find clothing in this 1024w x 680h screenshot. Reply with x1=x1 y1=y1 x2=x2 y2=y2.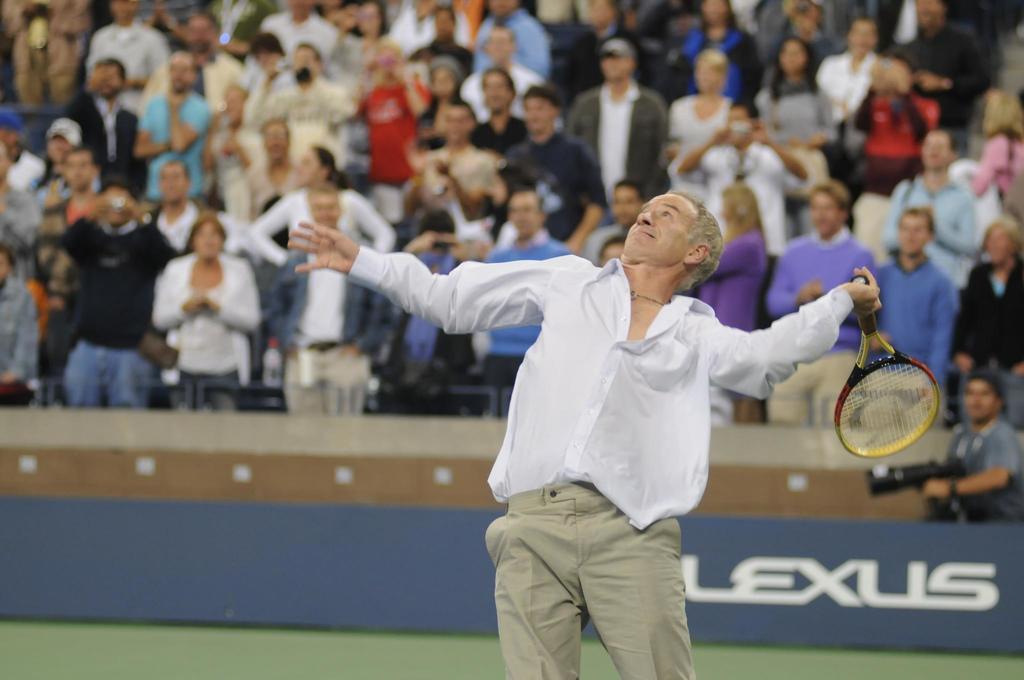
x1=817 y1=45 x2=876 y2=134.
